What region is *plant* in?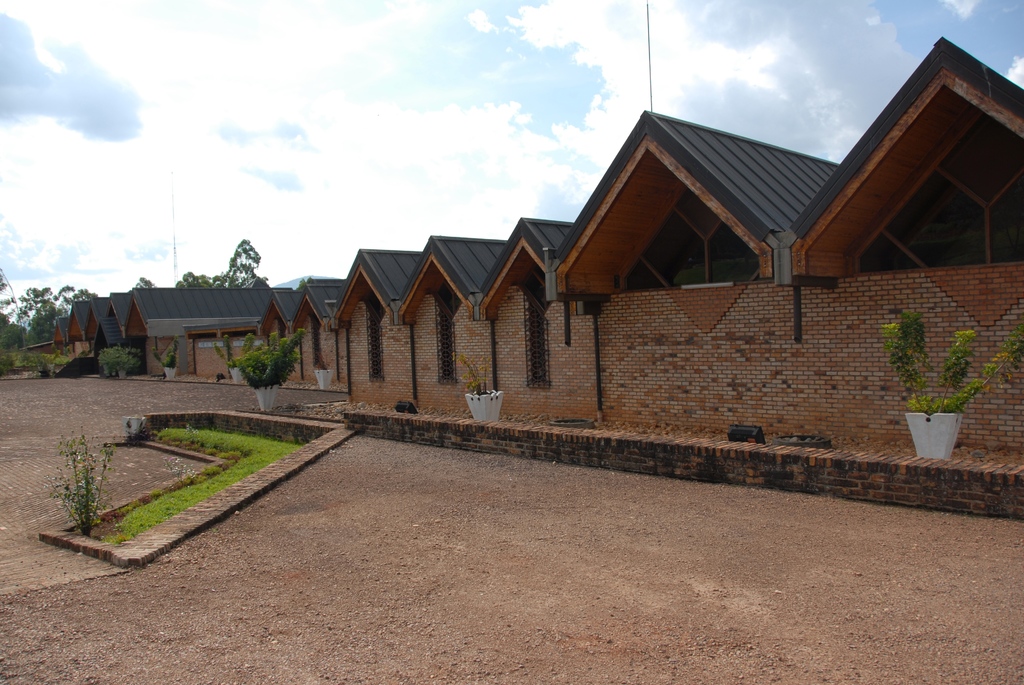
rect(89, 418, 315, 546).
